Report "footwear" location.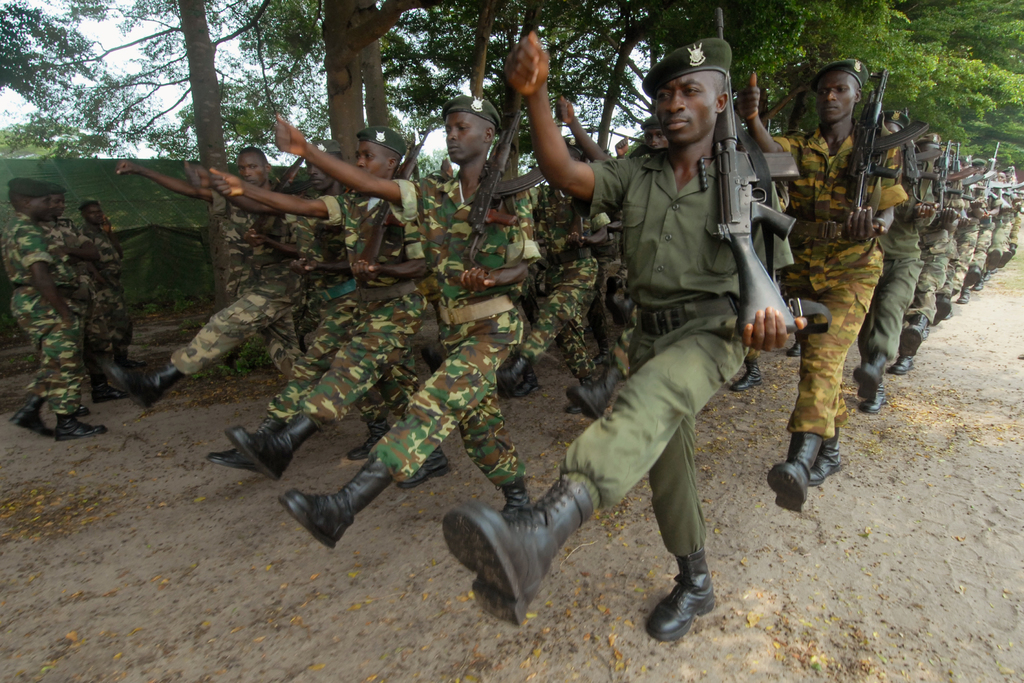
Report: (x1=104, y1=358, x2=184, y2=406).
